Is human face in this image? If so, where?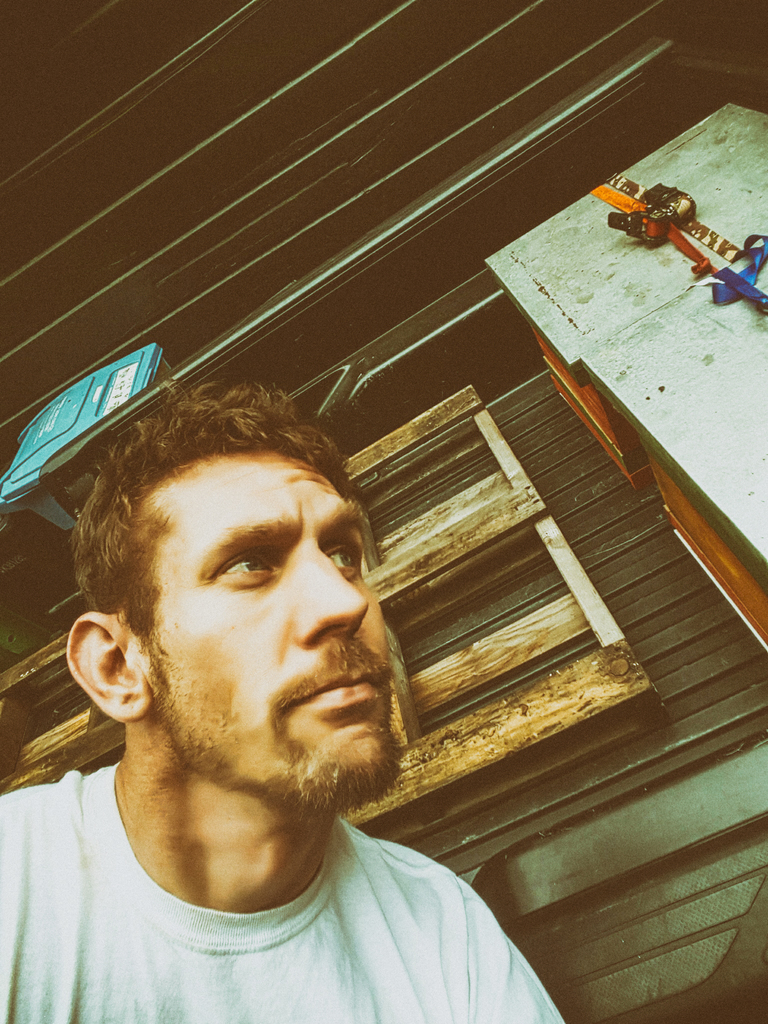
Yes, at 150/451/396/811.
